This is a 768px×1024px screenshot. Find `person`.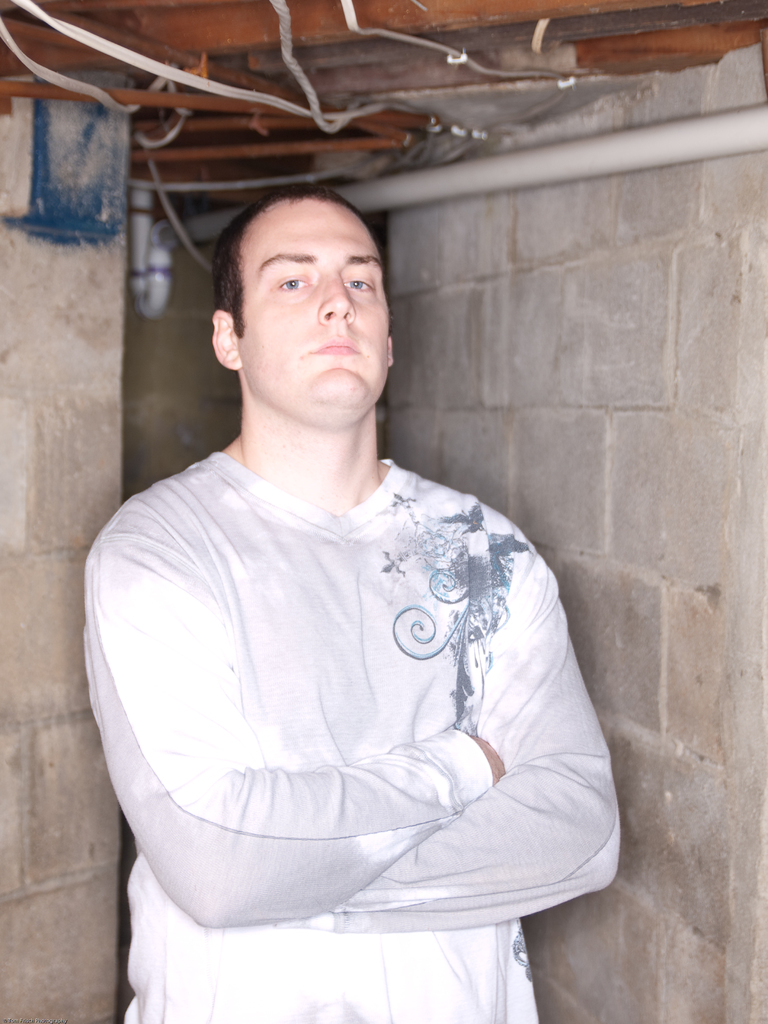
Bounding box: 52 164 630 1019.
